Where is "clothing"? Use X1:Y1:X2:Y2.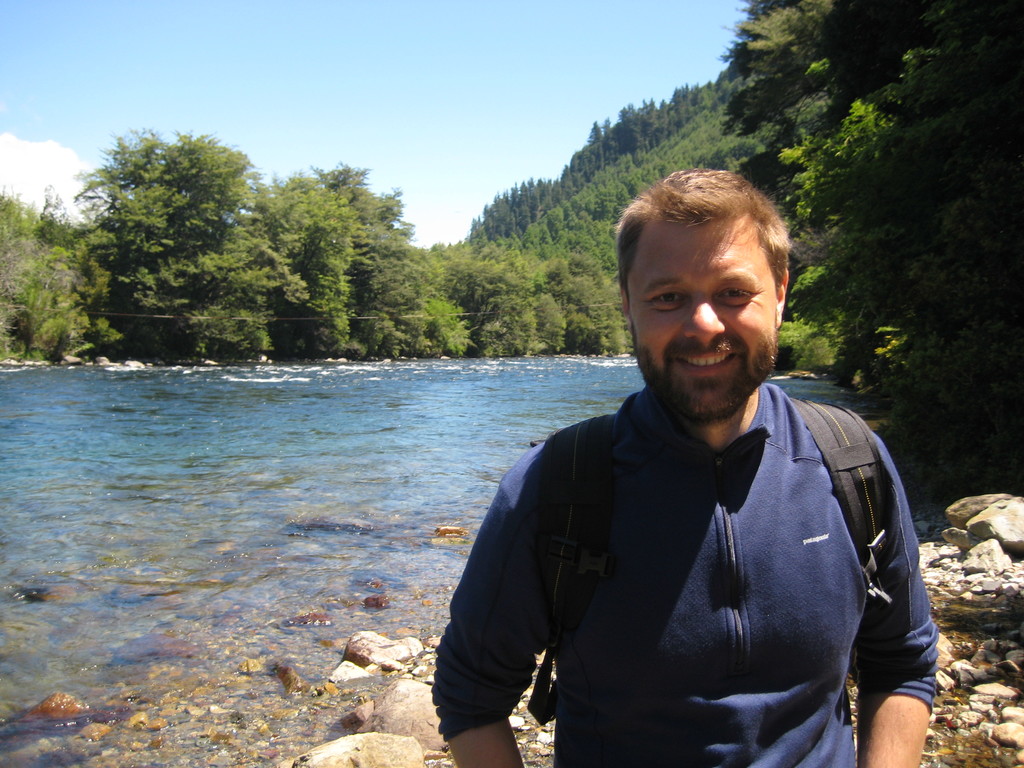
413:324:950:767.
